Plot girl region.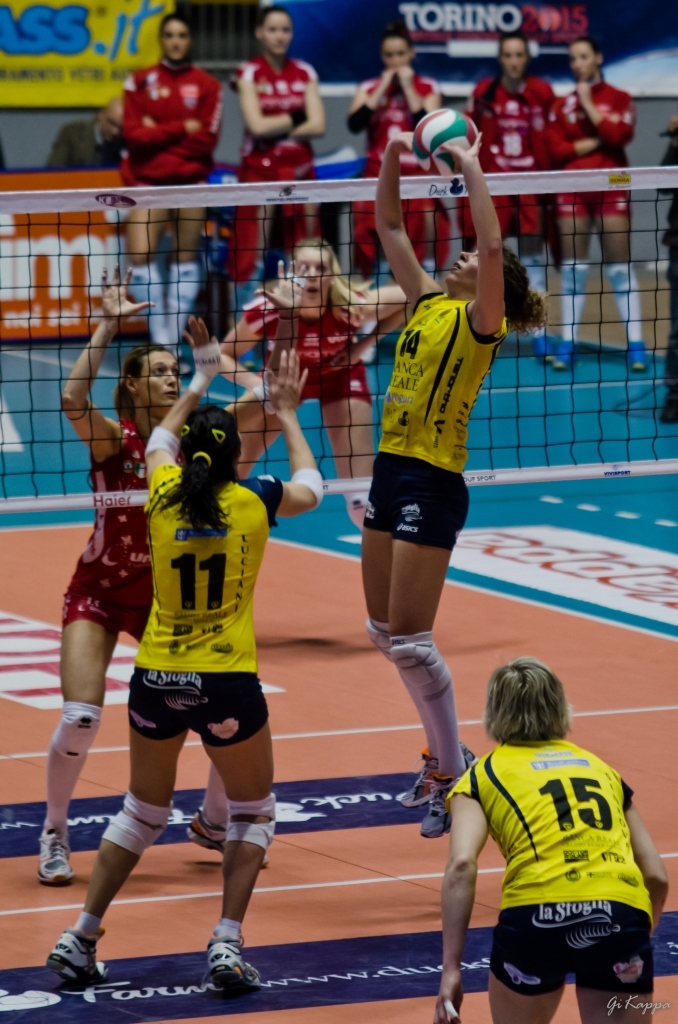
Plotted at detection(236, 15, 323, 290).
